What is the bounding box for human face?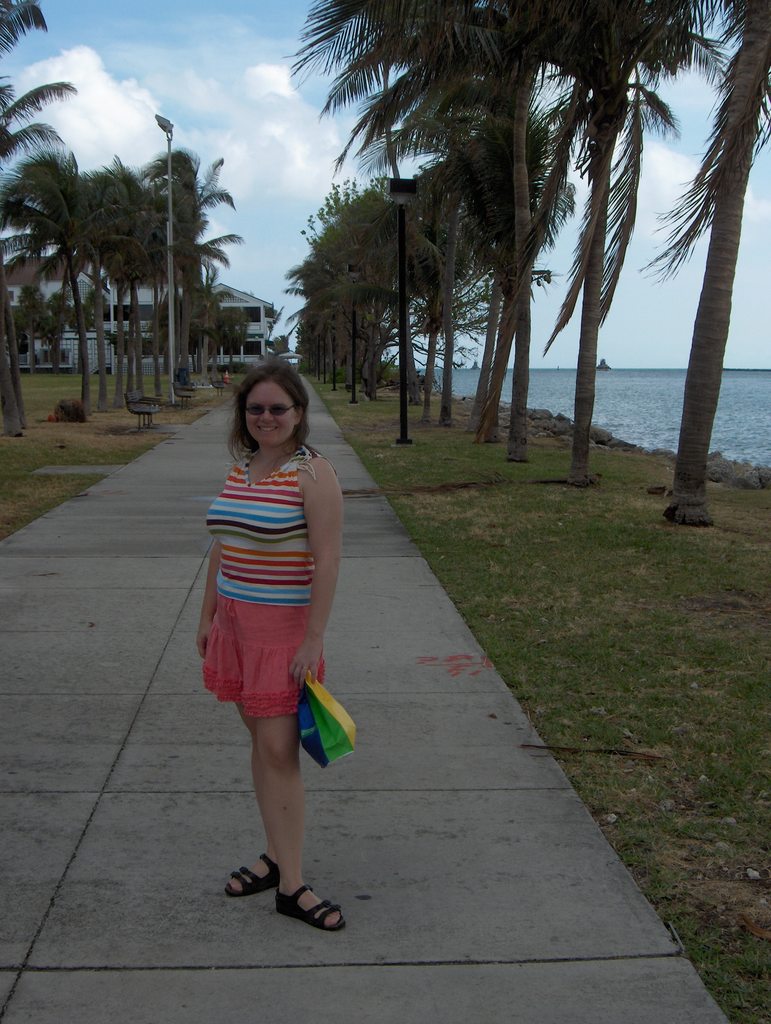
{"left": 247, "top": 381, "right": 295, "bottom": 445}.
